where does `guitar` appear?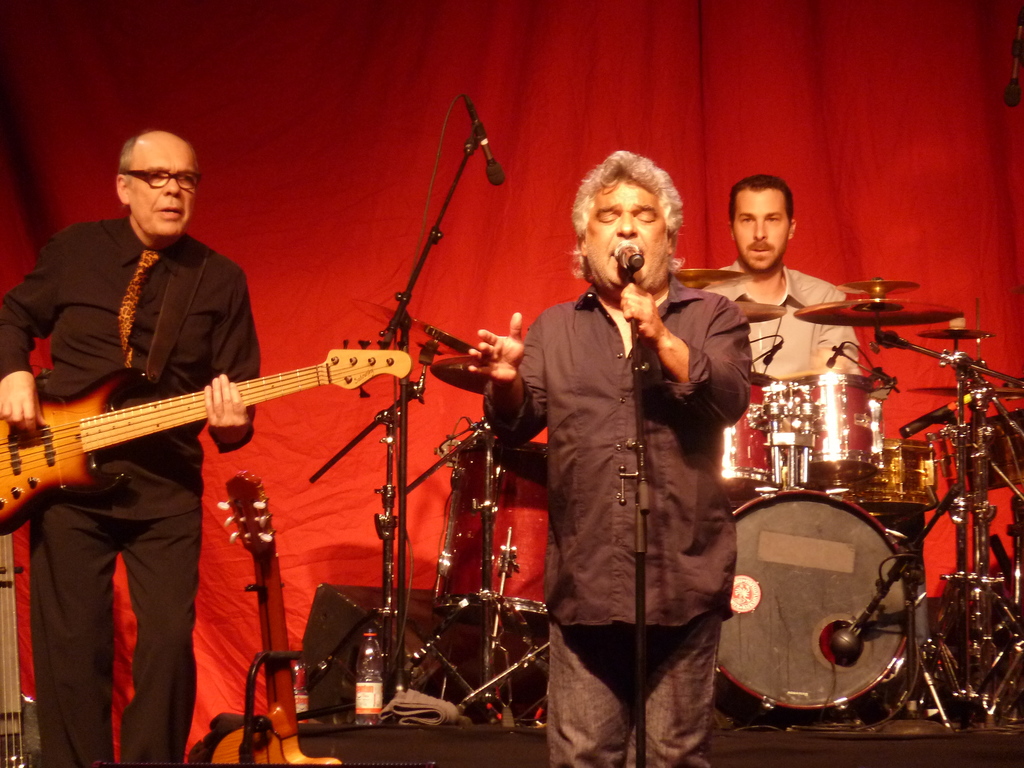
Appears at BBox(0, 524, 47, 767).
